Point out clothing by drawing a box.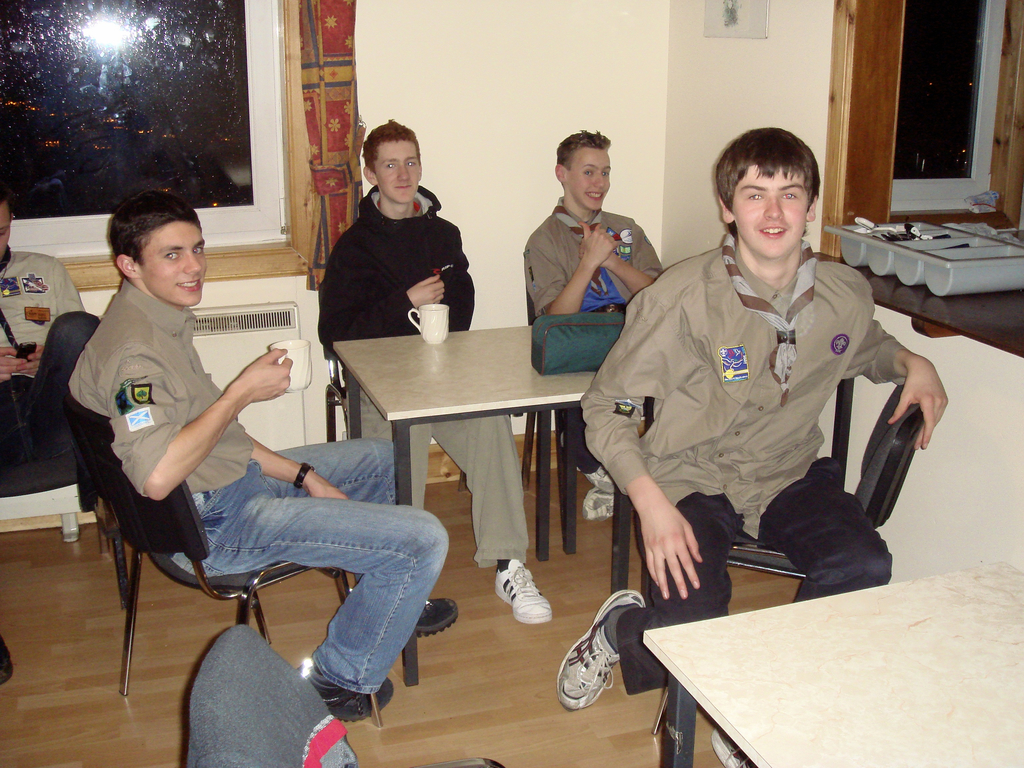
box=[515, 206, 665, 474].
